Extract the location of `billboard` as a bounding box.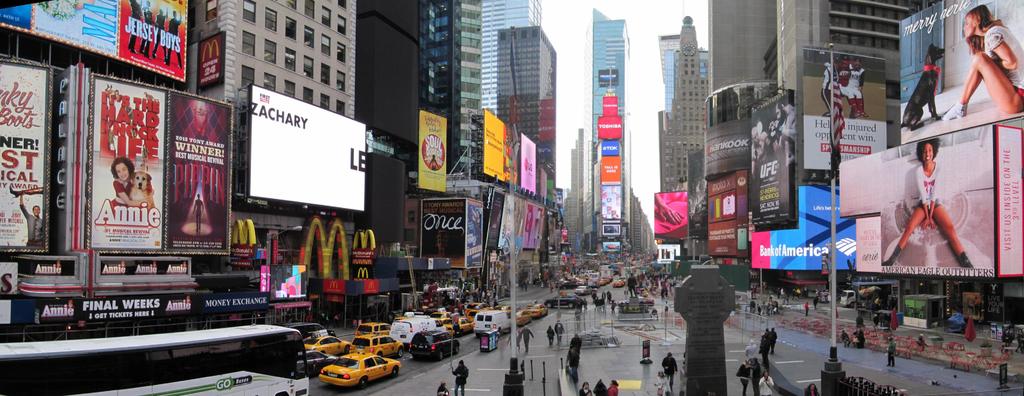
(81, 73, 229, 252).
